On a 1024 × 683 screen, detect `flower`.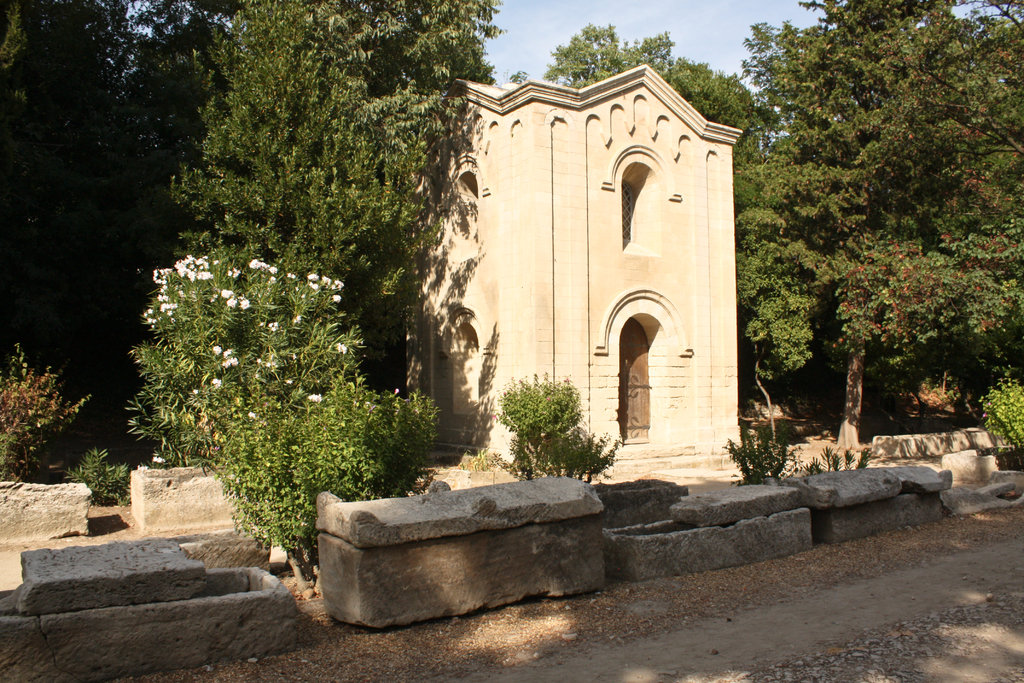
select_region(339, 342, 346, 352).
